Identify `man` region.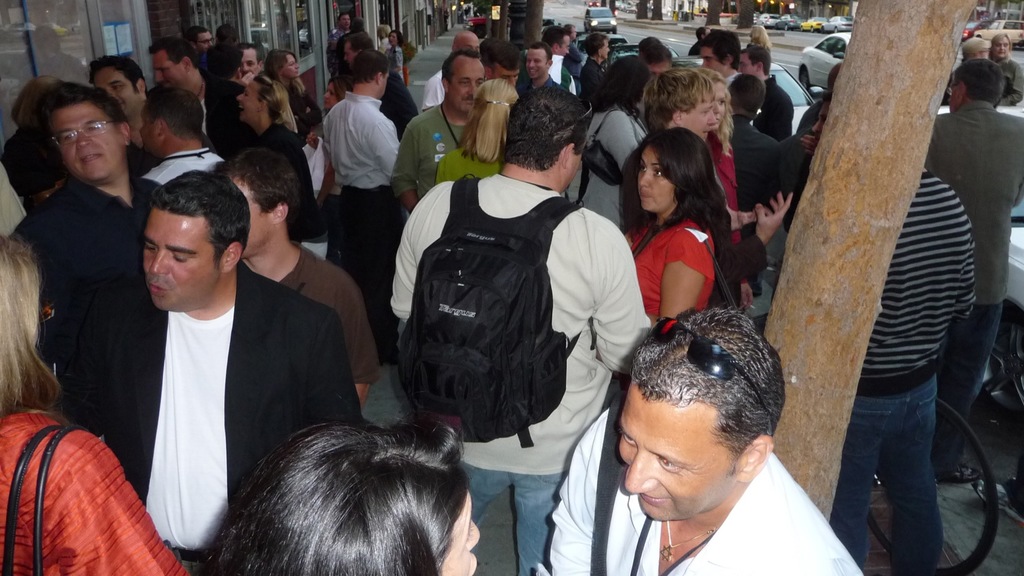
Region: pyautogui.locateOnScreen(333, 6, 353, 43).
